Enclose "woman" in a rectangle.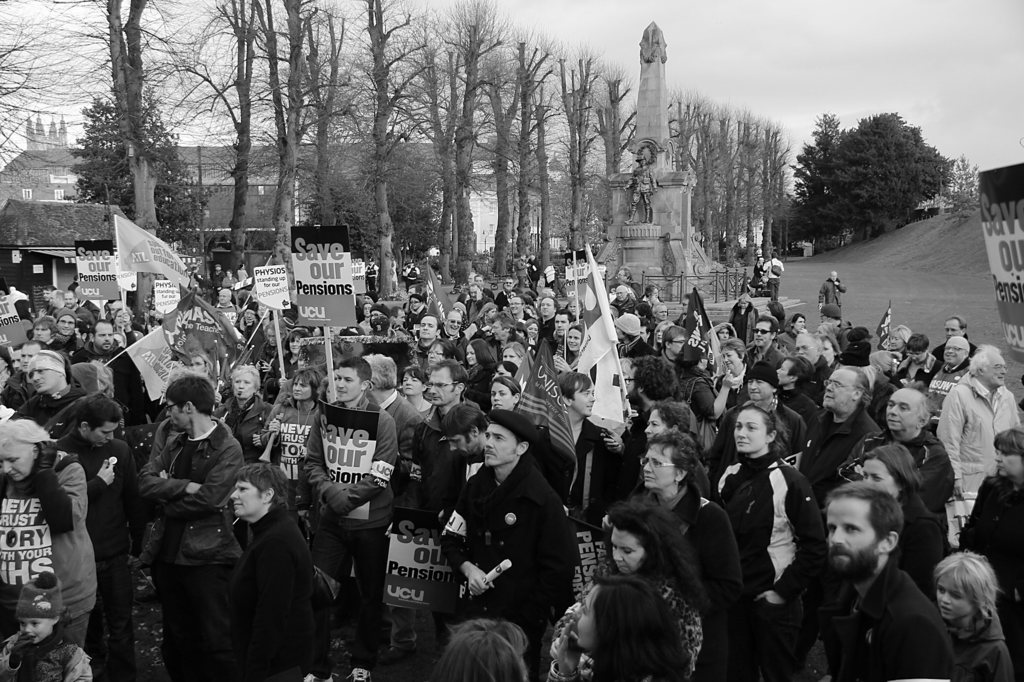
[721, 382, 820, 635].
